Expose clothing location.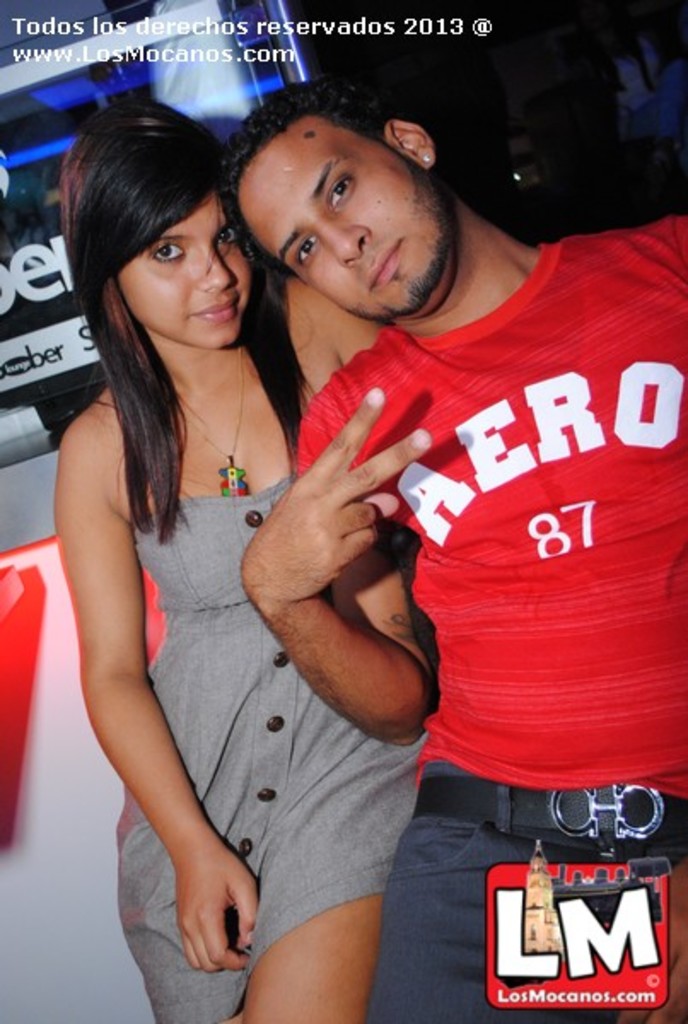
Exposed at rect(116, 464, 427, 1022).
